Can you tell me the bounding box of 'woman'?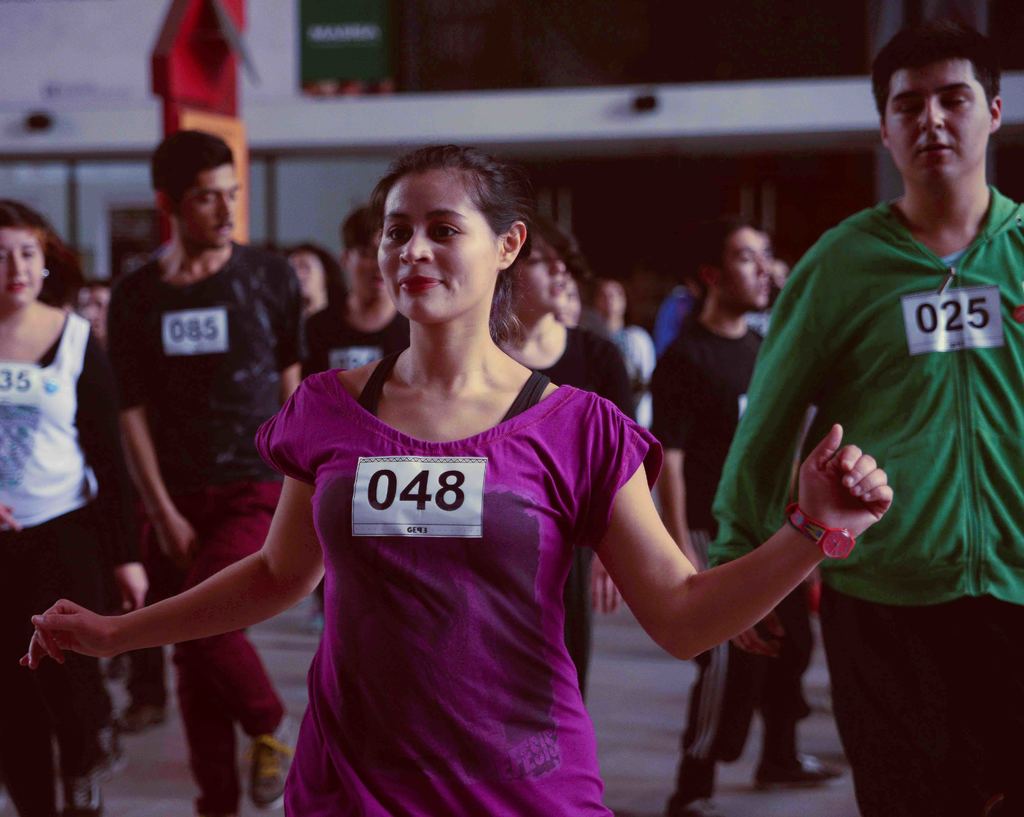
left=286, top=238, right=346, bottom=329.
